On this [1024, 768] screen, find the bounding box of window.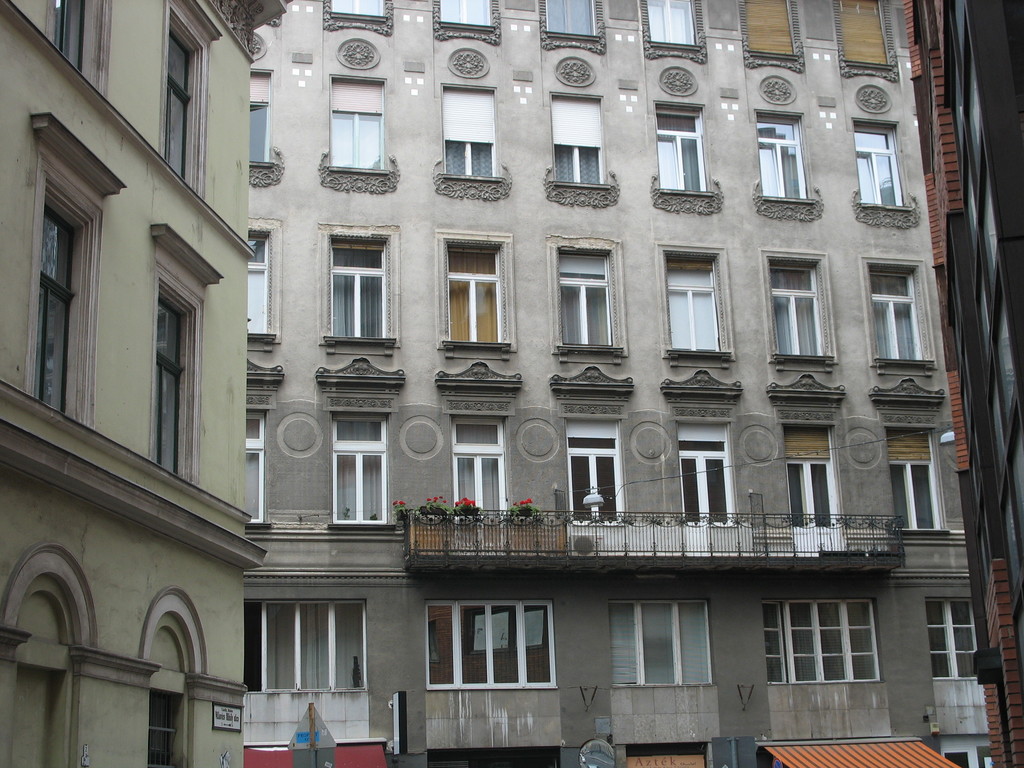
Bounding box: Rect(438, 0, 499, 32).
